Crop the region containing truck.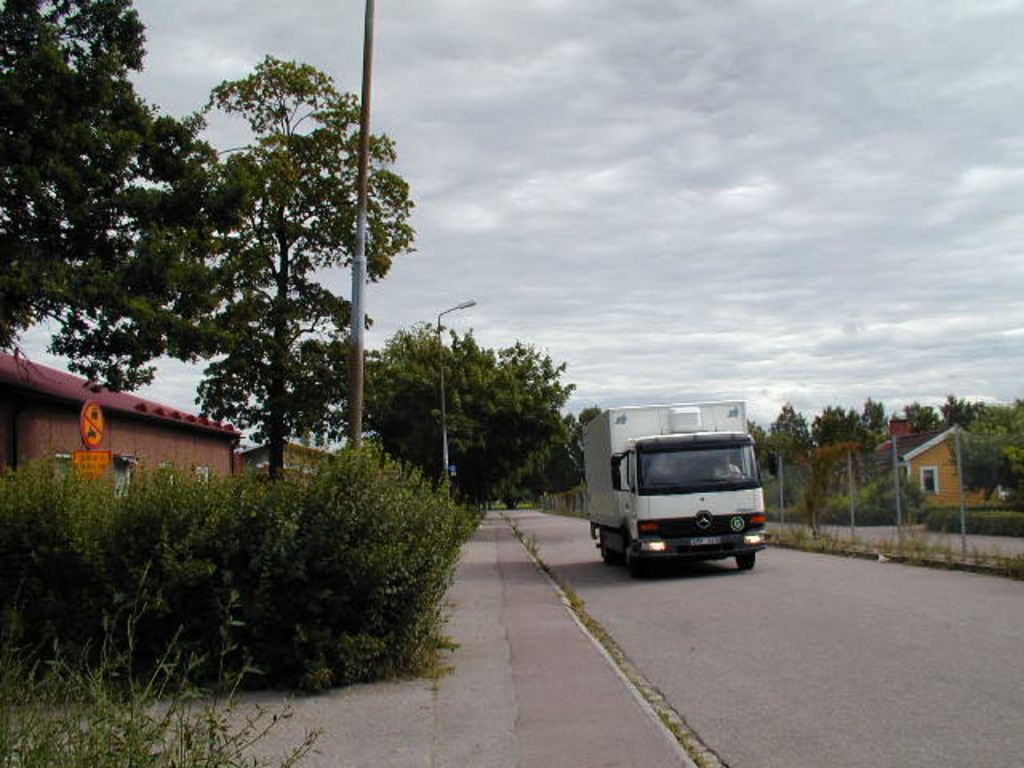
Crop region: l=565, t=400, r=766, b=576.
